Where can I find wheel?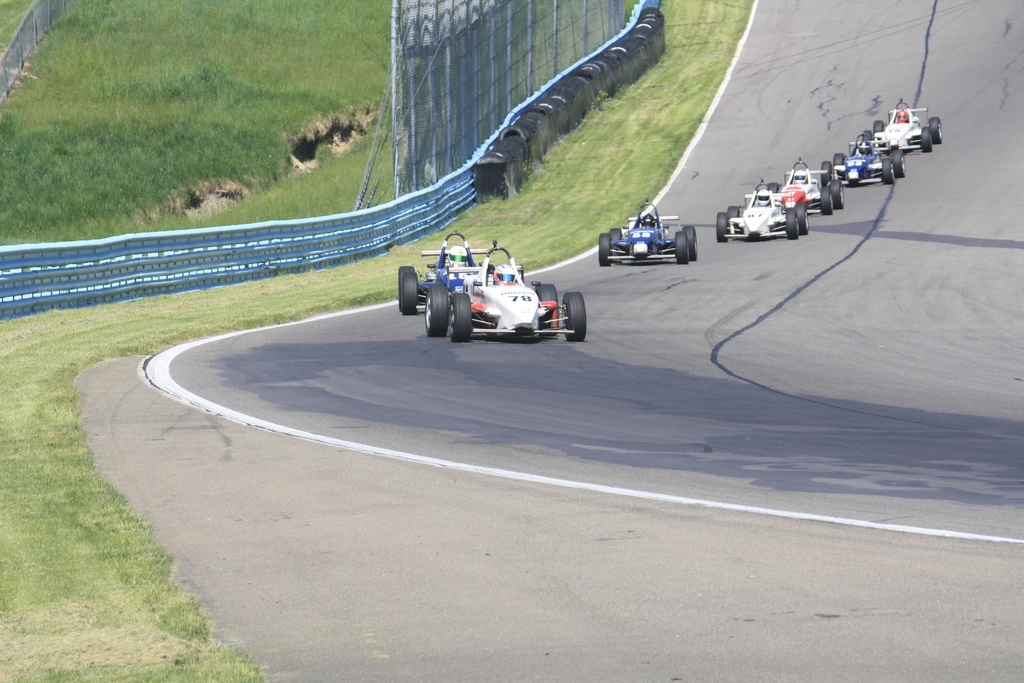
You can find it at box=[863, 131, 872, 140].
